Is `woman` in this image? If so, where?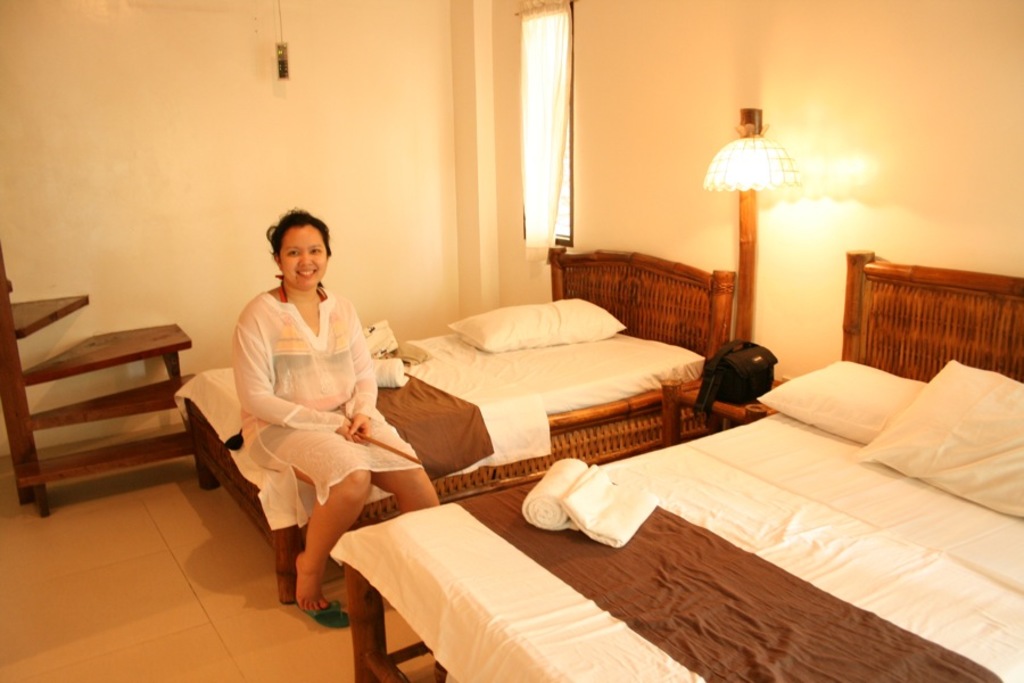
Yes, at locate(231, 209, 440, 626).
